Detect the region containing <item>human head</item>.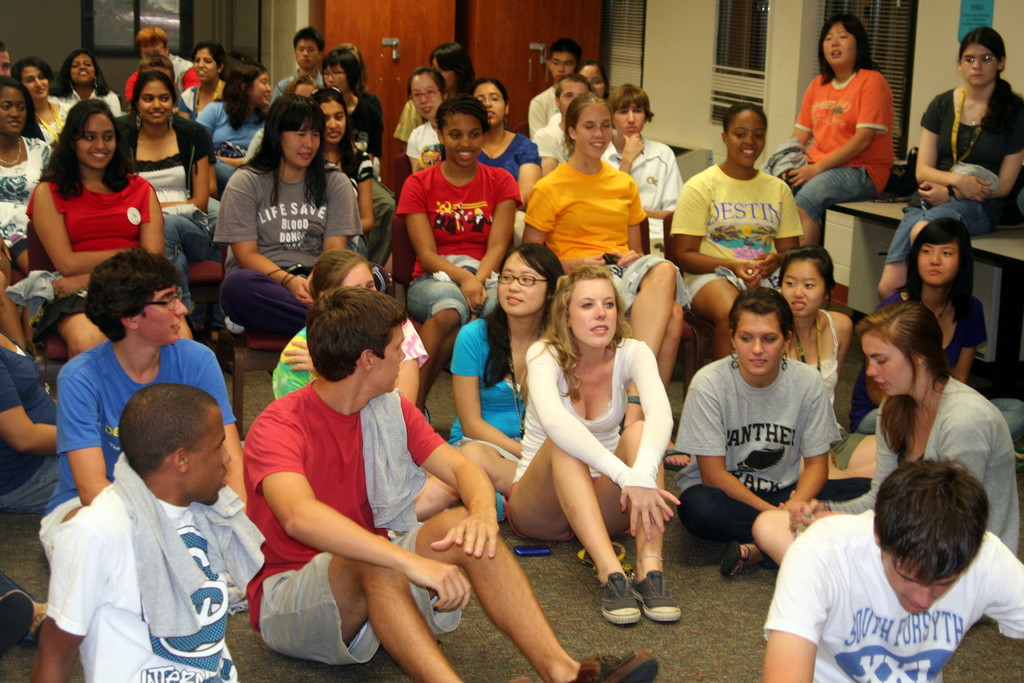
detection(721, 101, 769, 170).
